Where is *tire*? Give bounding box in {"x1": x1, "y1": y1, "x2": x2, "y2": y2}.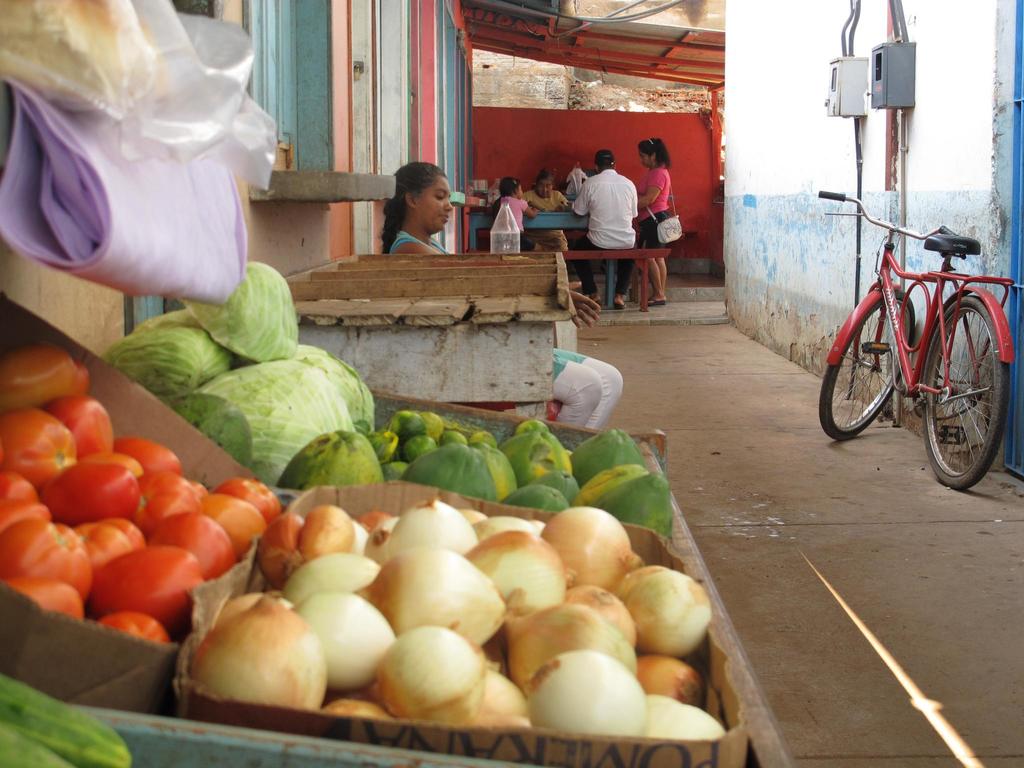
{"x1": 817, "y1": 293, "x2": 914, "y2": 440}.
